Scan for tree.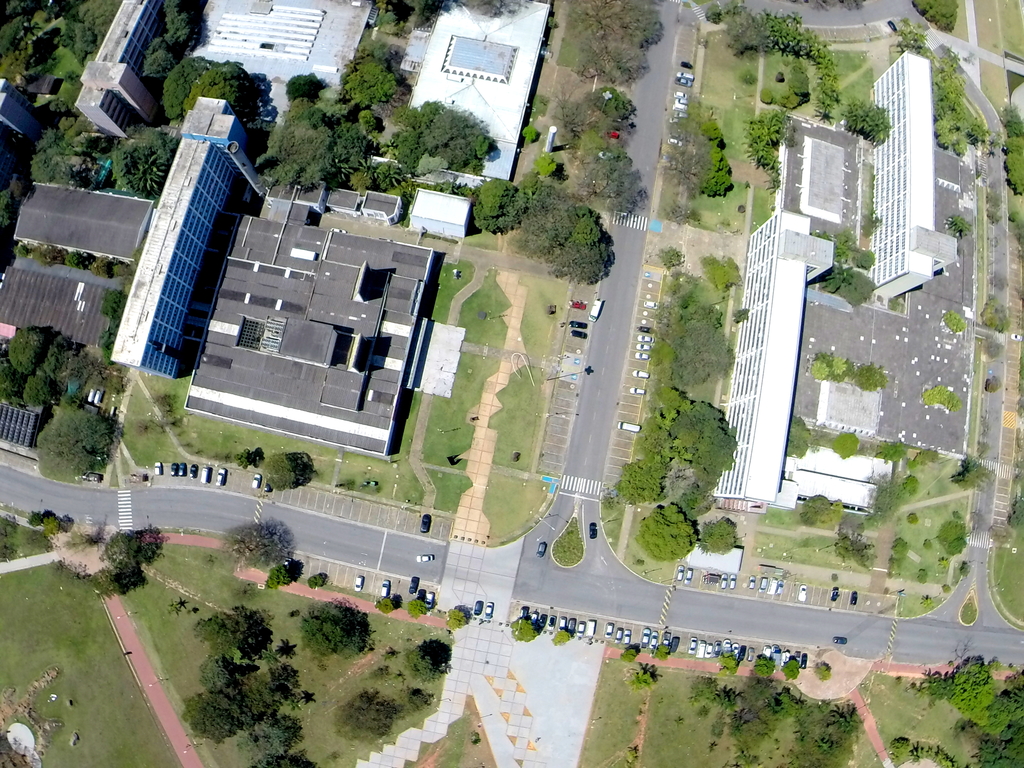
Scan result: <region>460, 167, 532, 244</region>.
